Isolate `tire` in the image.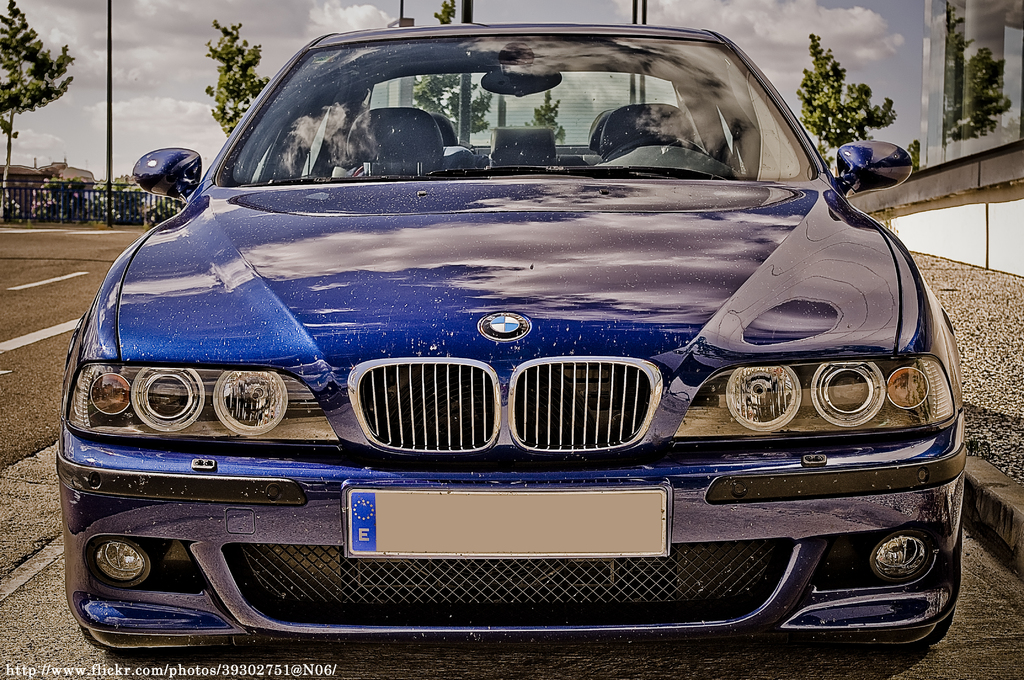
Isolated region: bbox(920, 617, 948, 644).
